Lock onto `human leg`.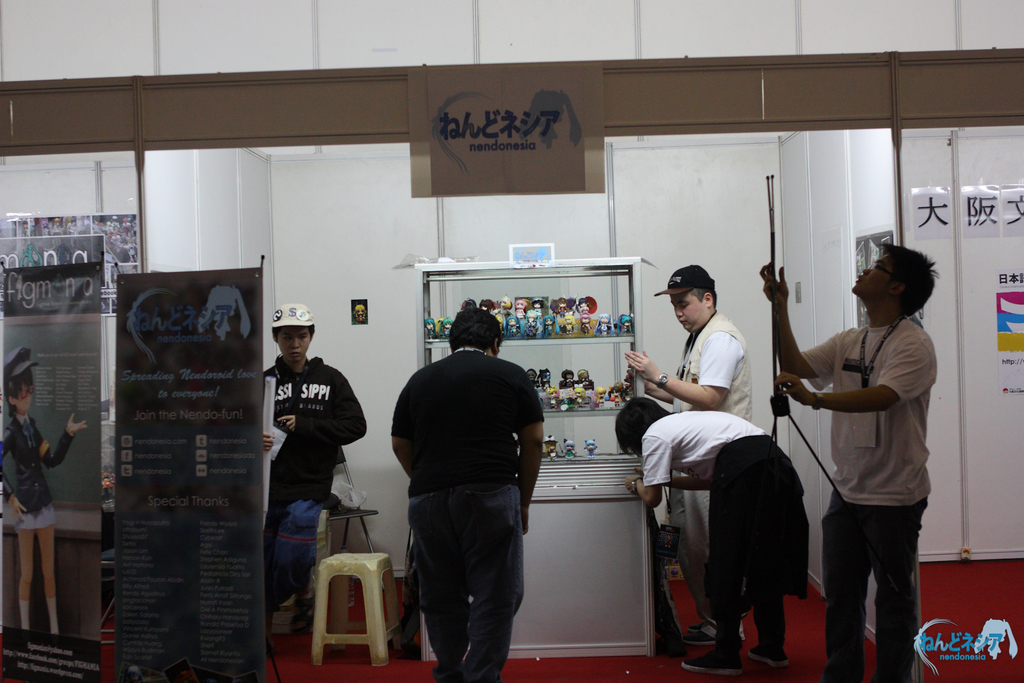
Locked: [x1=748, y1=580, x2=788, y2=663].
